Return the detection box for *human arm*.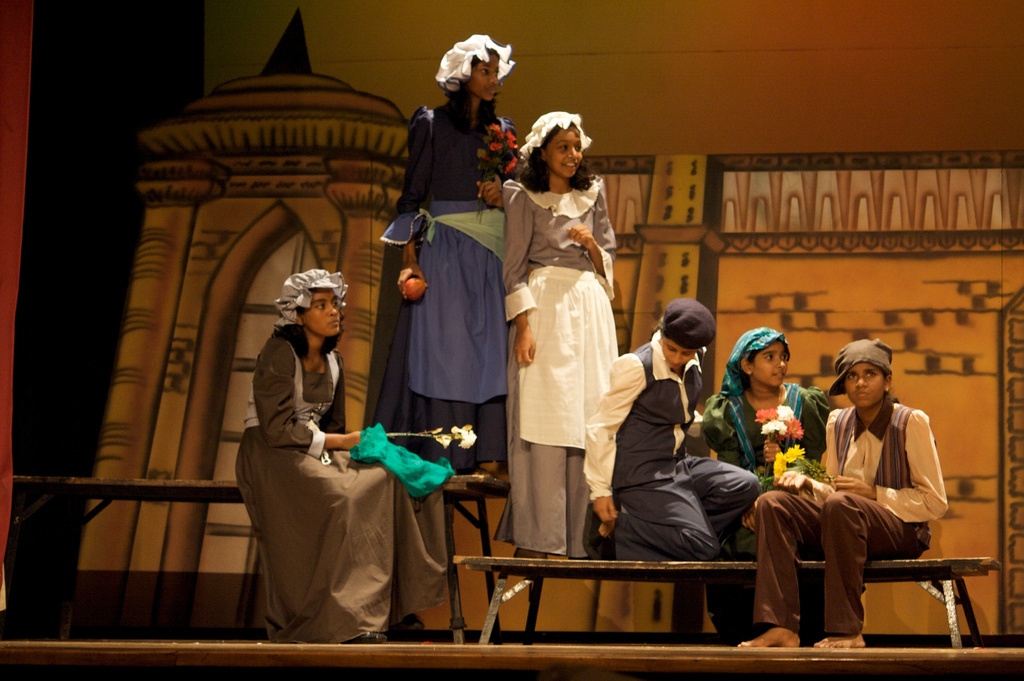
{"x1": 817, "y1": 406, "x2": 853, "y2": 506}.
